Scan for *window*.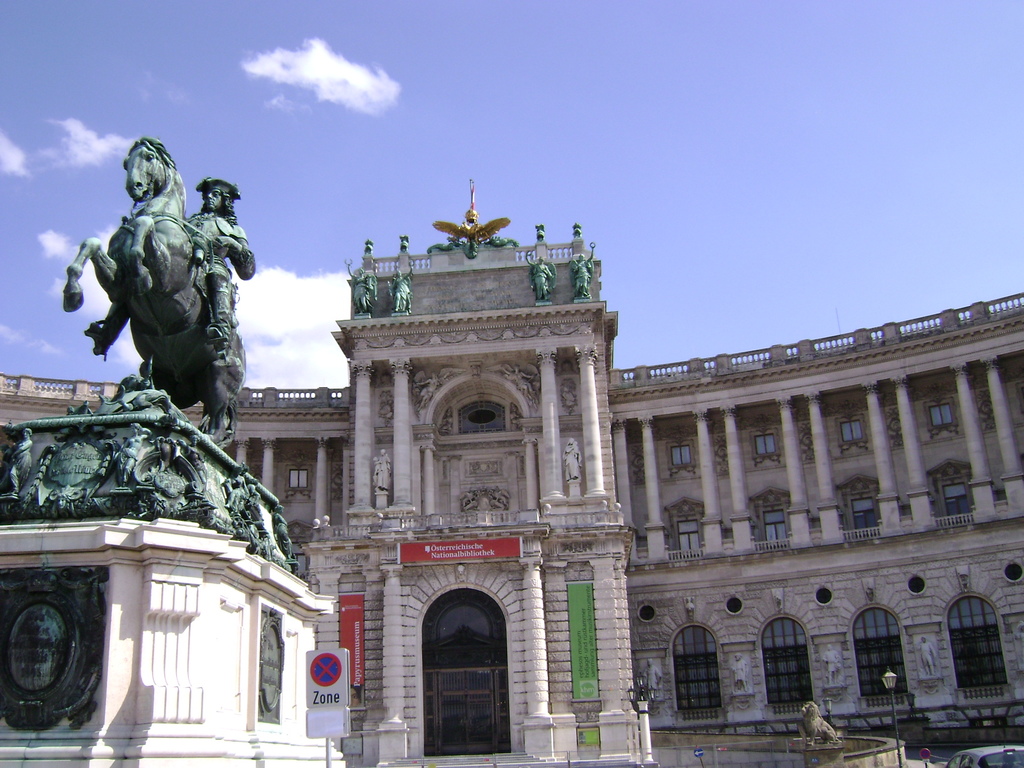
Scan result: bbox=(747, 433, 785, 458).
